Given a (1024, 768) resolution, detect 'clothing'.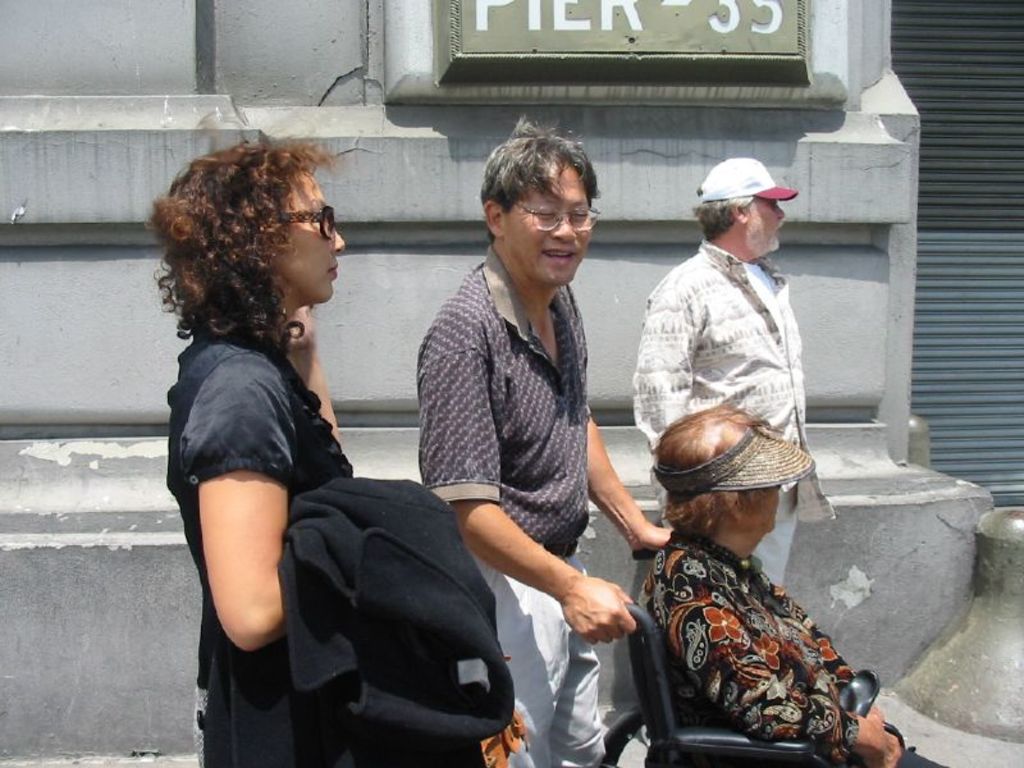
165/337/348/764.
